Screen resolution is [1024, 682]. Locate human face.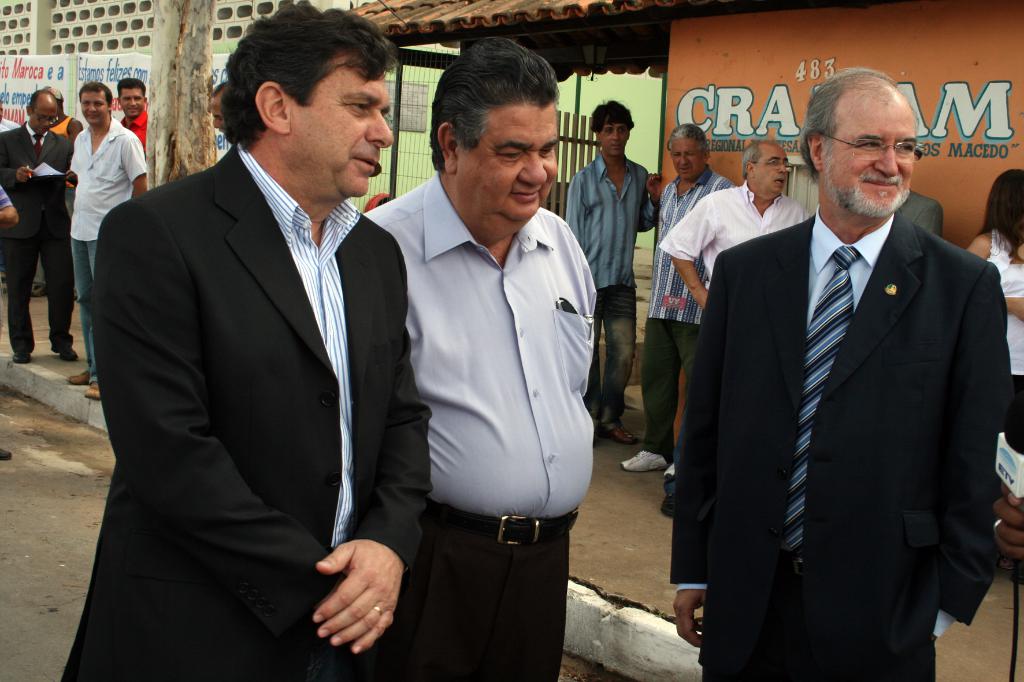
box(669, 137, 701, 180).
